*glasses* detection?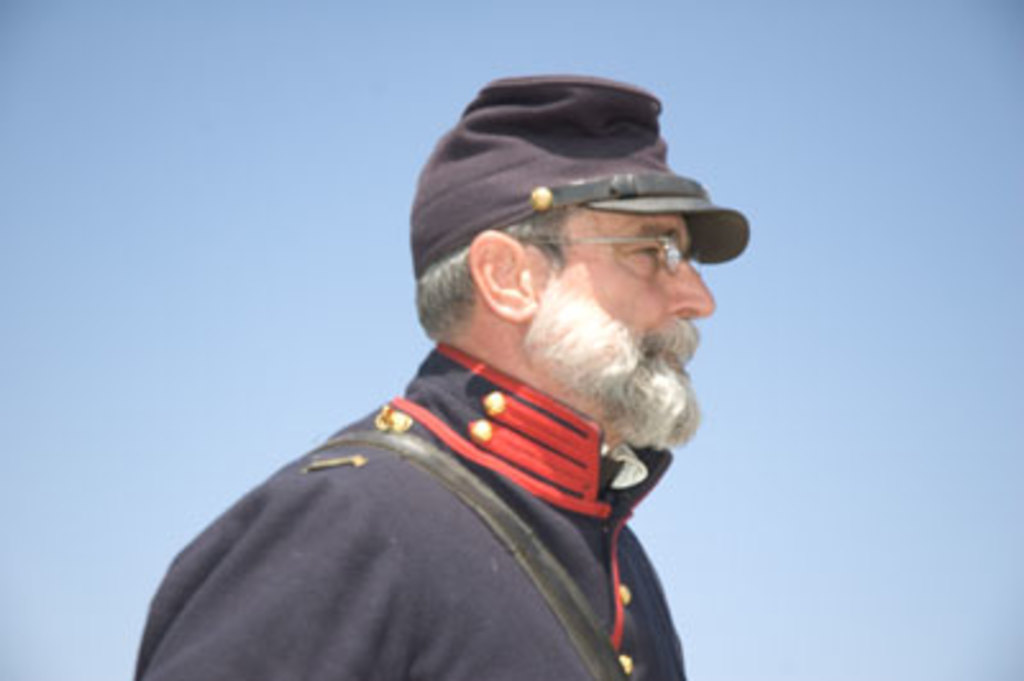
{"x1": 527, "y1": 233, "x2": 694, "y2": 274}
